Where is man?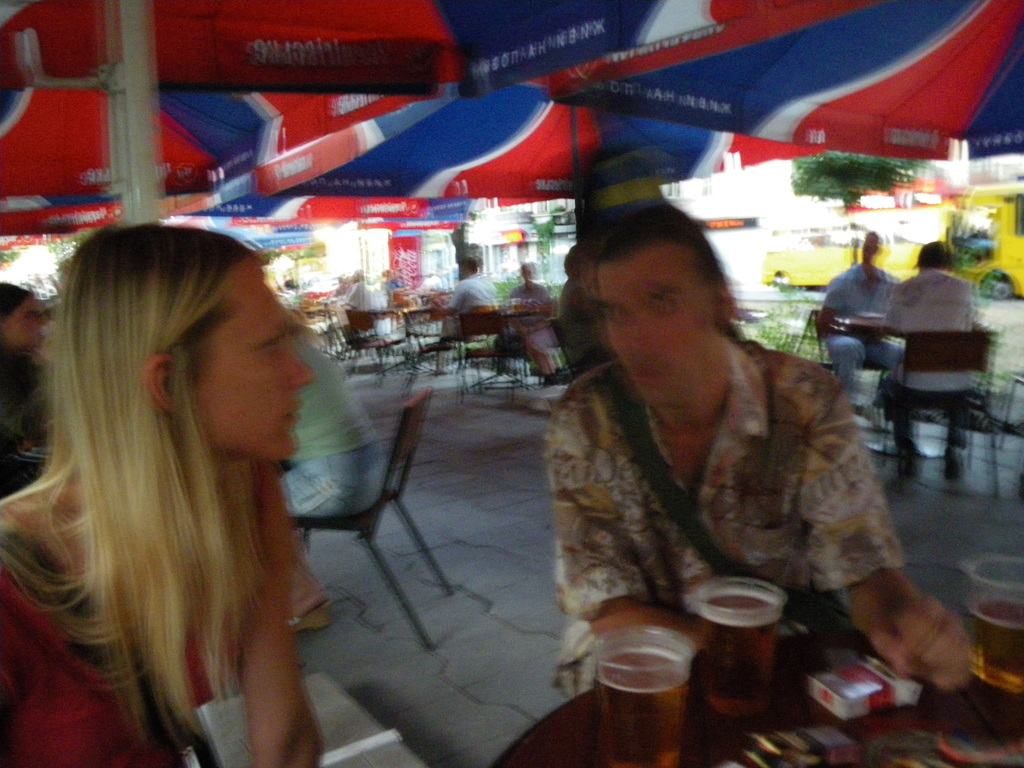
377:266:401:292.
